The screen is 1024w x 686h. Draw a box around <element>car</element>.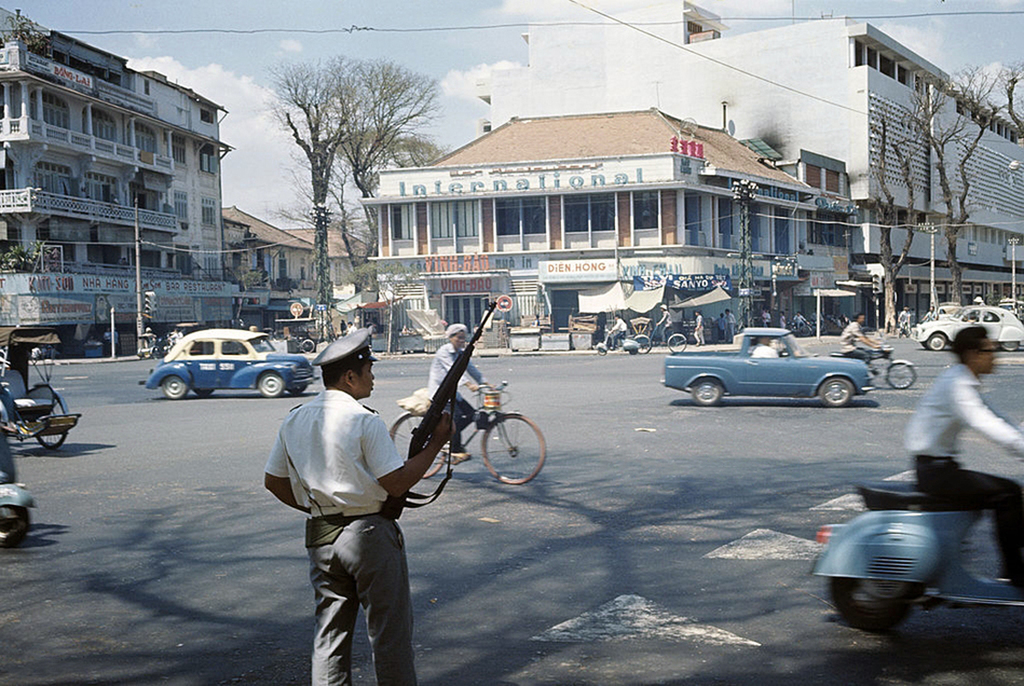
137, 322, 299, 406.
